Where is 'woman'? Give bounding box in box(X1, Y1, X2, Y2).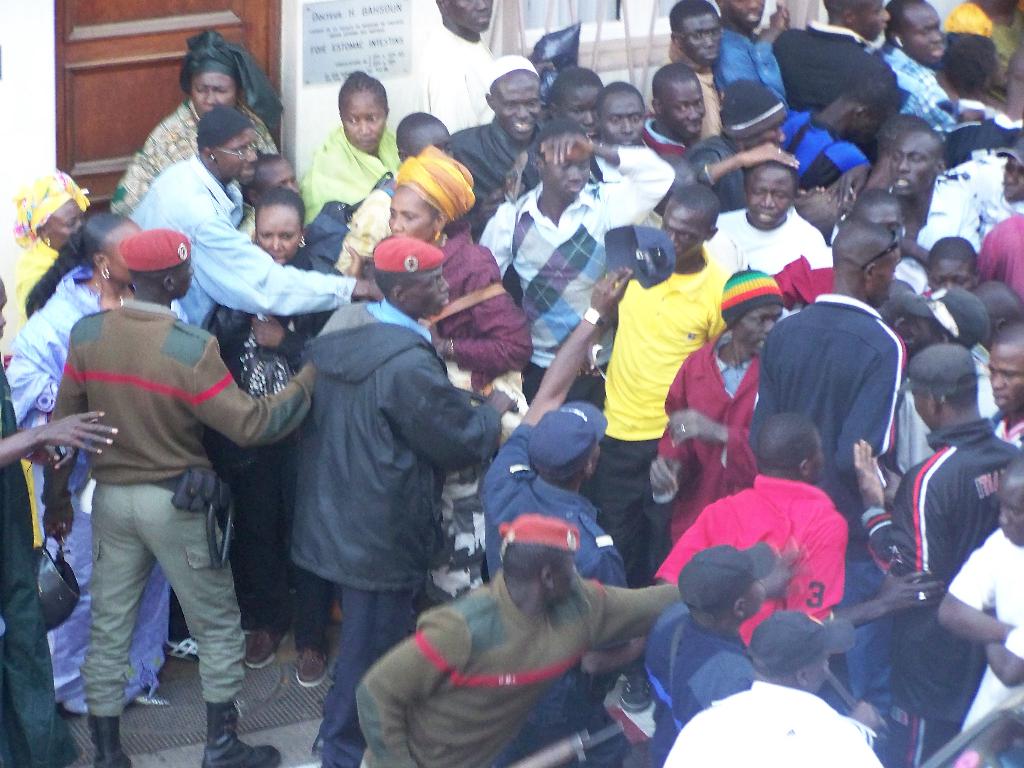
box(202, 182, 334, 691).
